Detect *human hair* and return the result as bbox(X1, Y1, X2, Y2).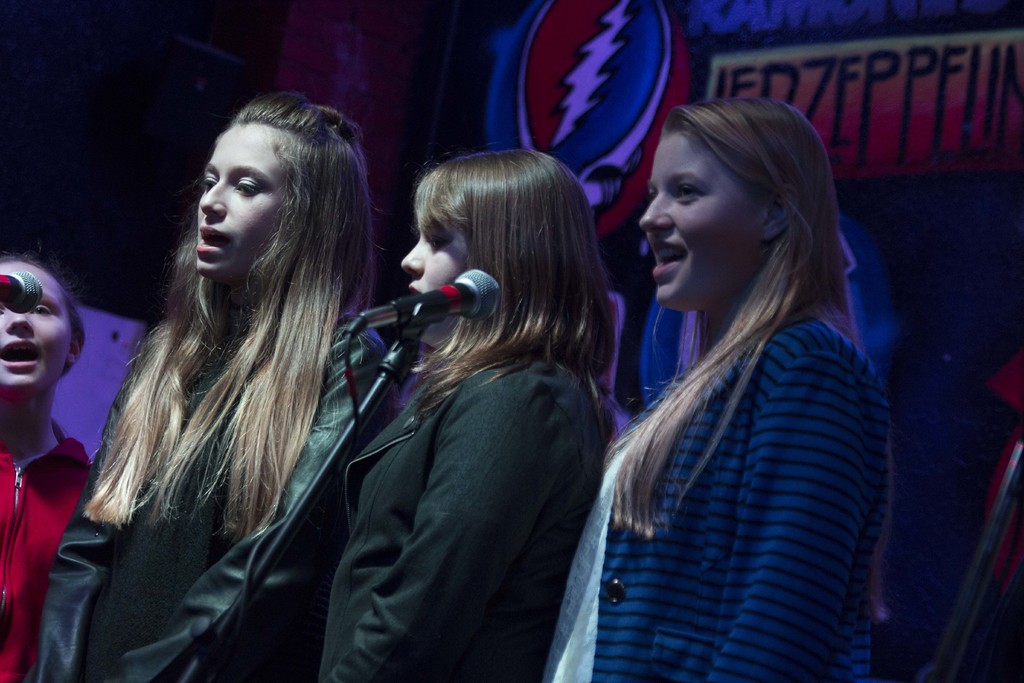
bbox(408, 139, 625, 449).
